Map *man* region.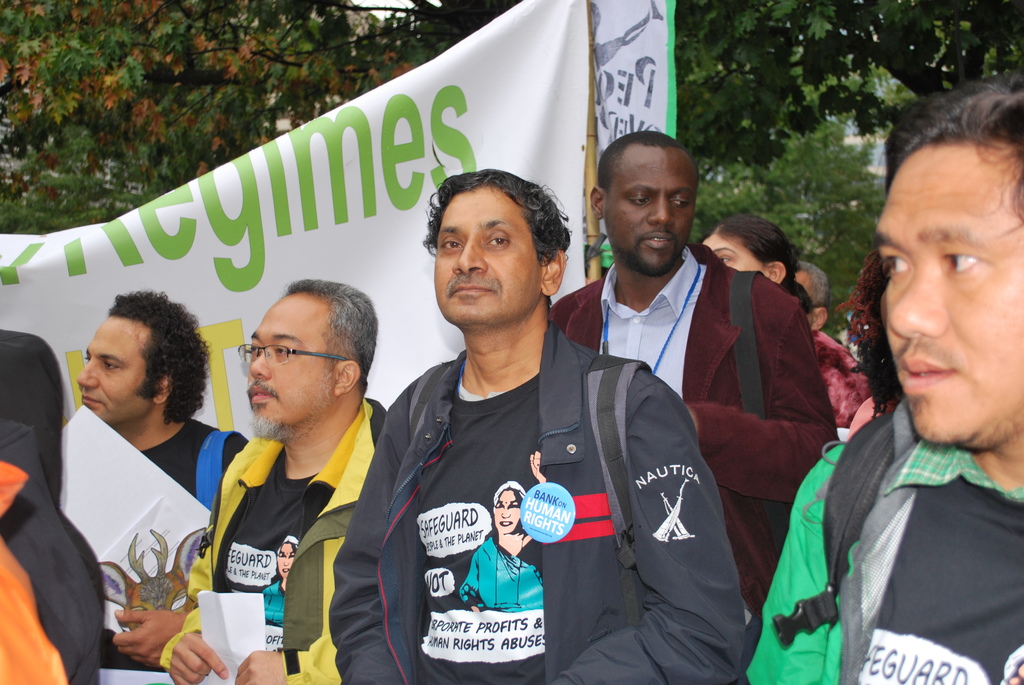
Mapped to box(795, 258, 874, 430).
